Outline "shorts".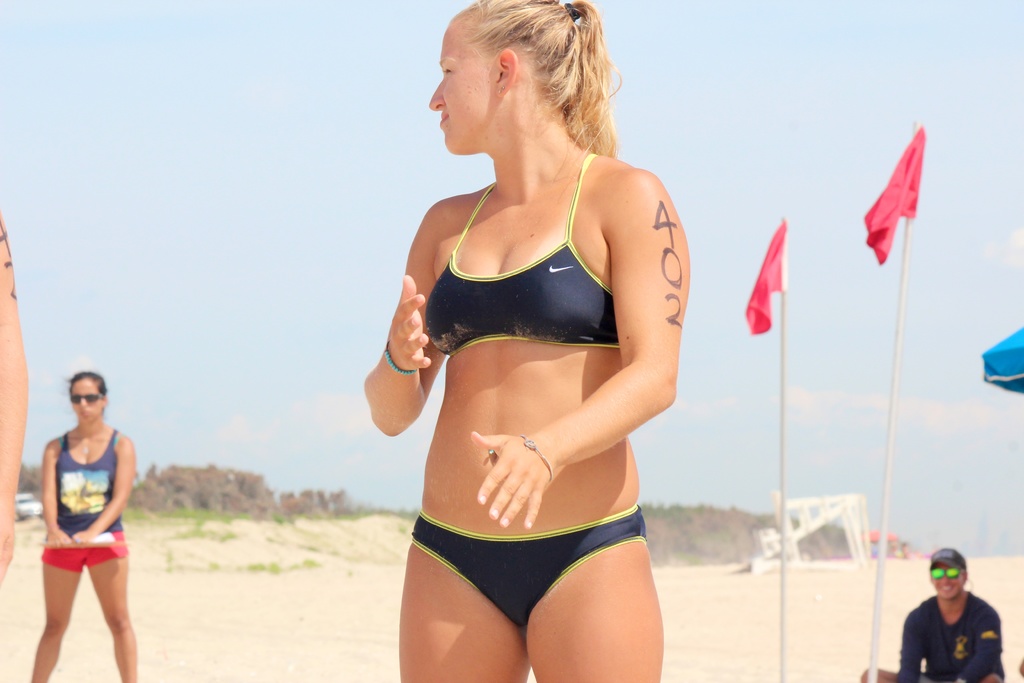
Outline: locate(39, 531, 126, 573).
